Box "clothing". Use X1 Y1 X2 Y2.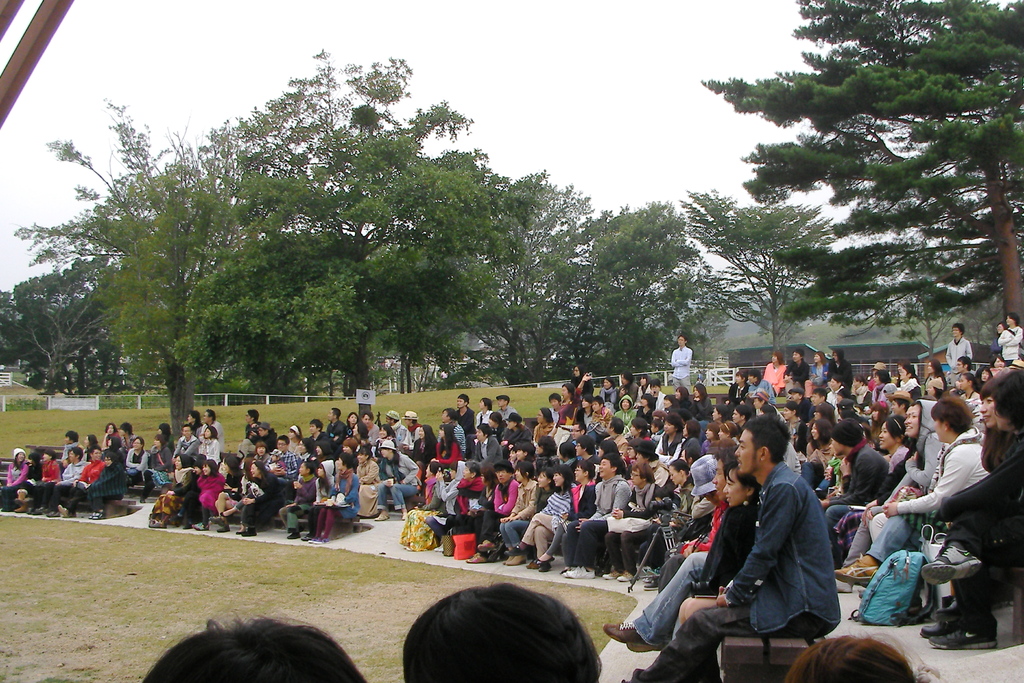
196 472 223 516.
